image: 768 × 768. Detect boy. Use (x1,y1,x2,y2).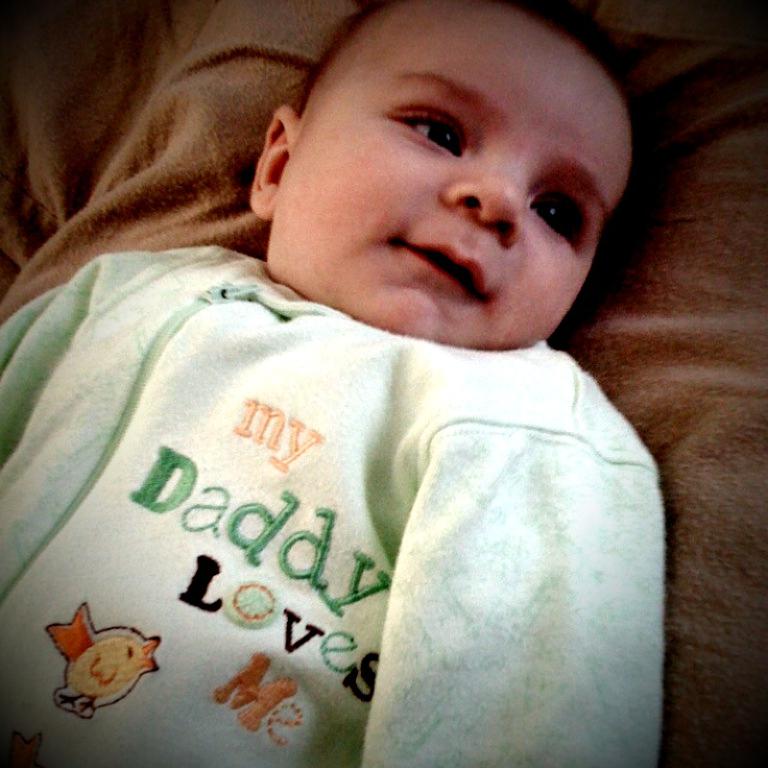
(0,0,667,767).
